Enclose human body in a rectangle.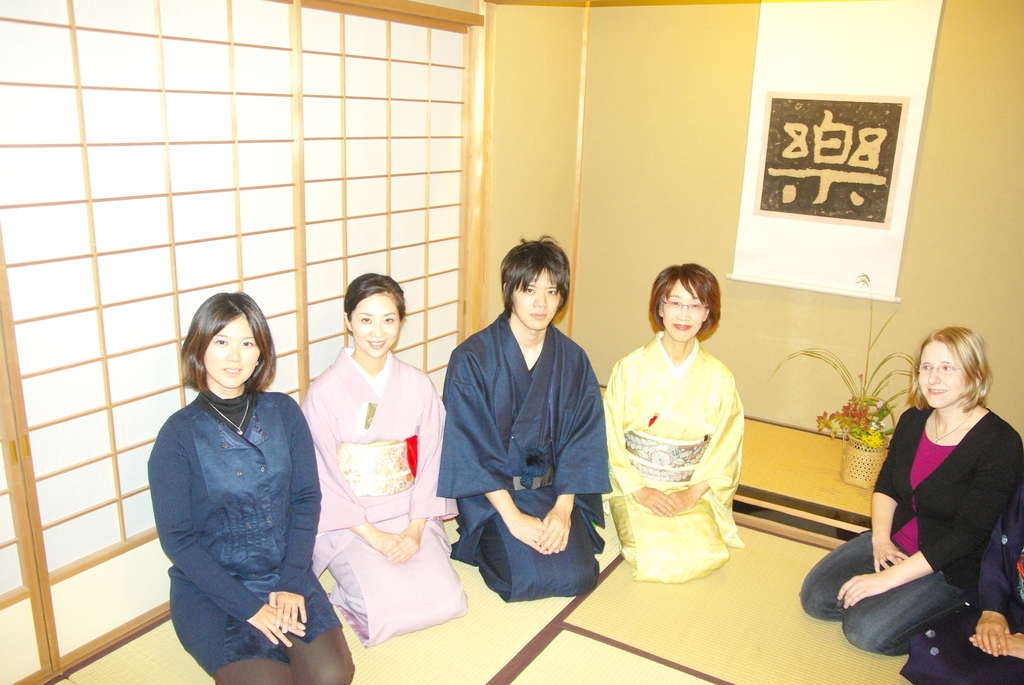
locate(796, 323, 1020, 665).
